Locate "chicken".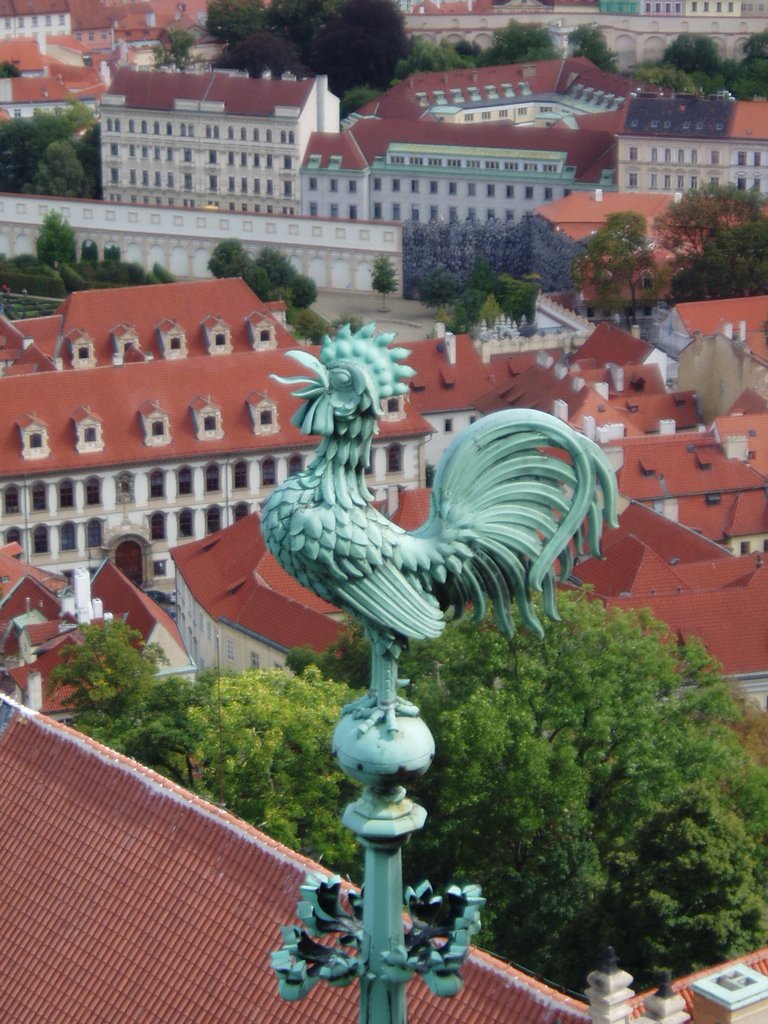
Bounding box: {"left": 262, "top": 391, "right": 614, "bottom": 668}.
